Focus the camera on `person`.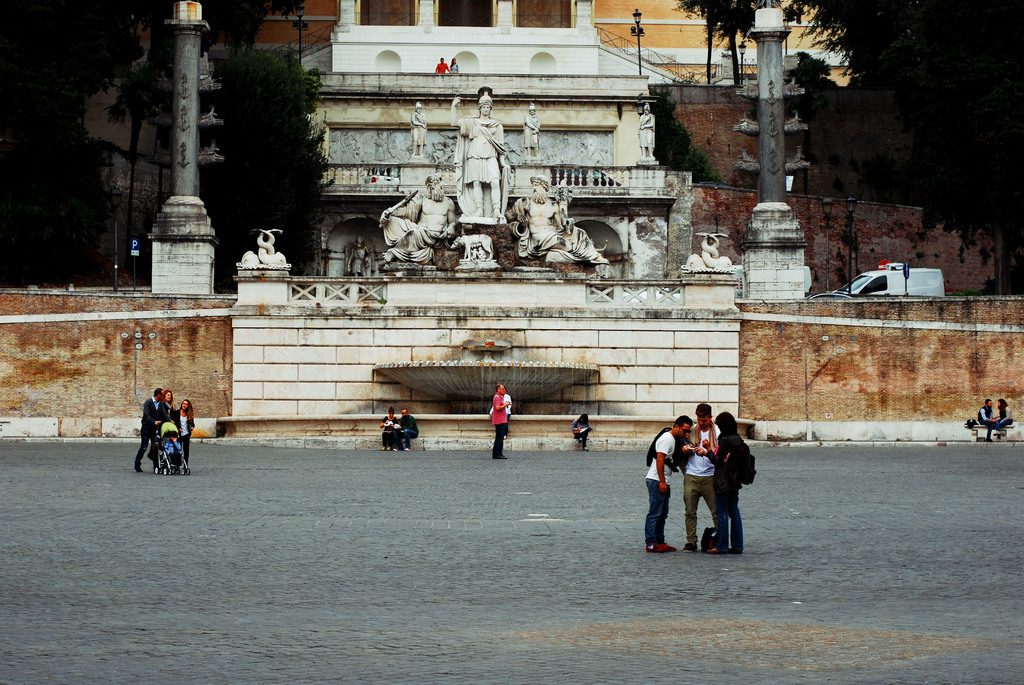
Focus region: 492 391 510 421.
